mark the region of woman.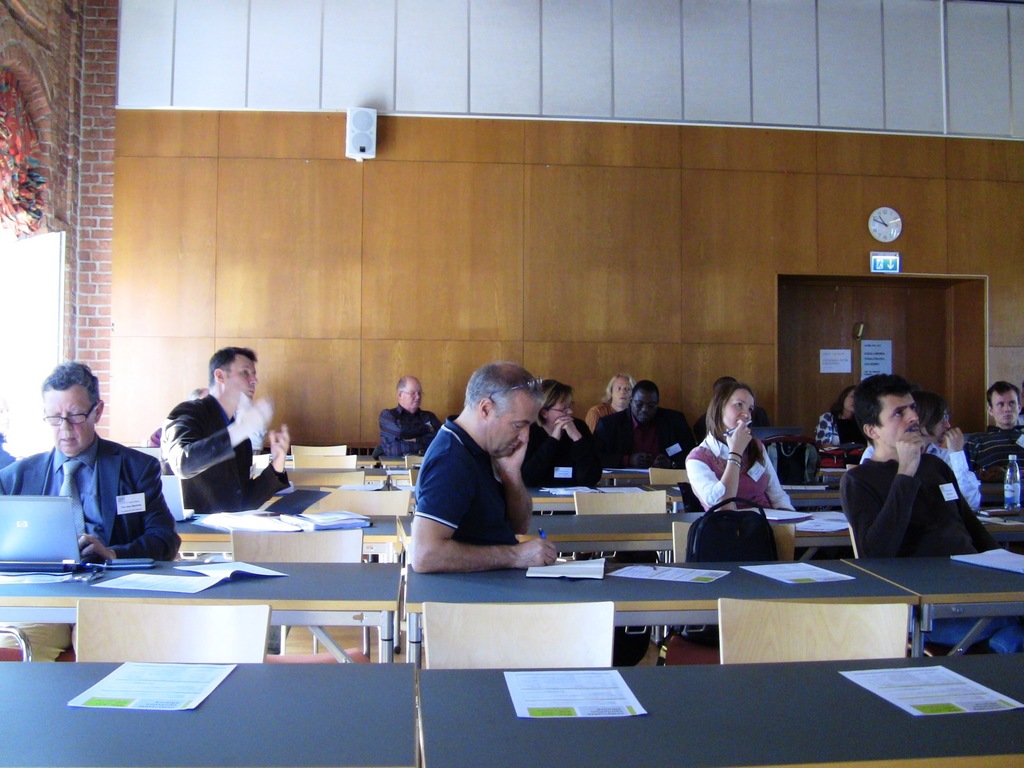
Region: {"left": 856, "top": 390, "right": 988, "bottom": 528}.
